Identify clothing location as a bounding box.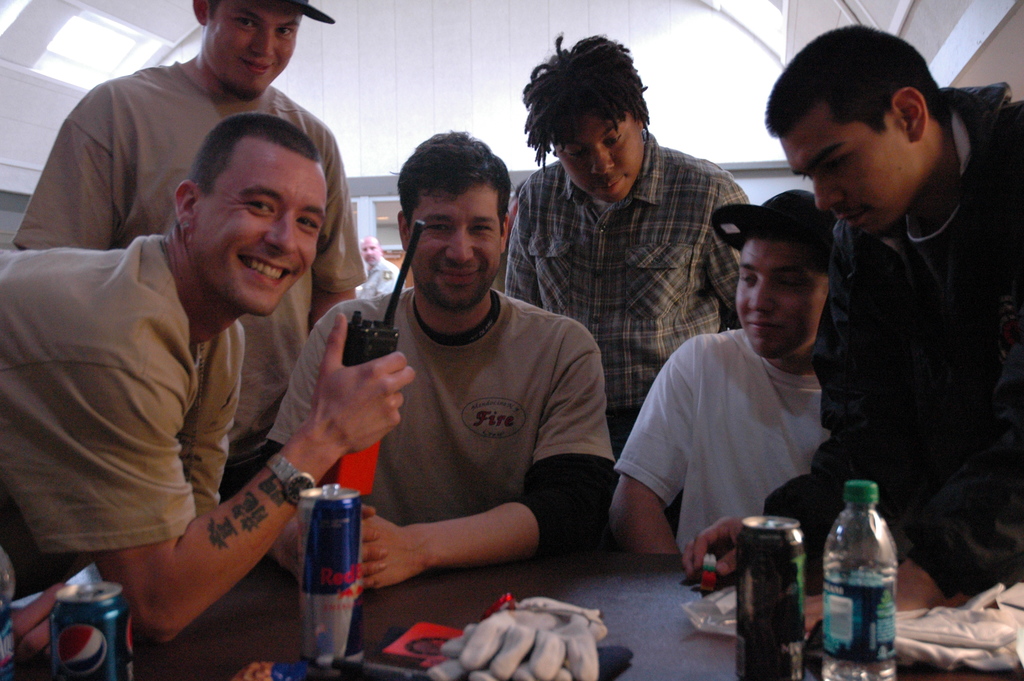
618:324:830:556.
